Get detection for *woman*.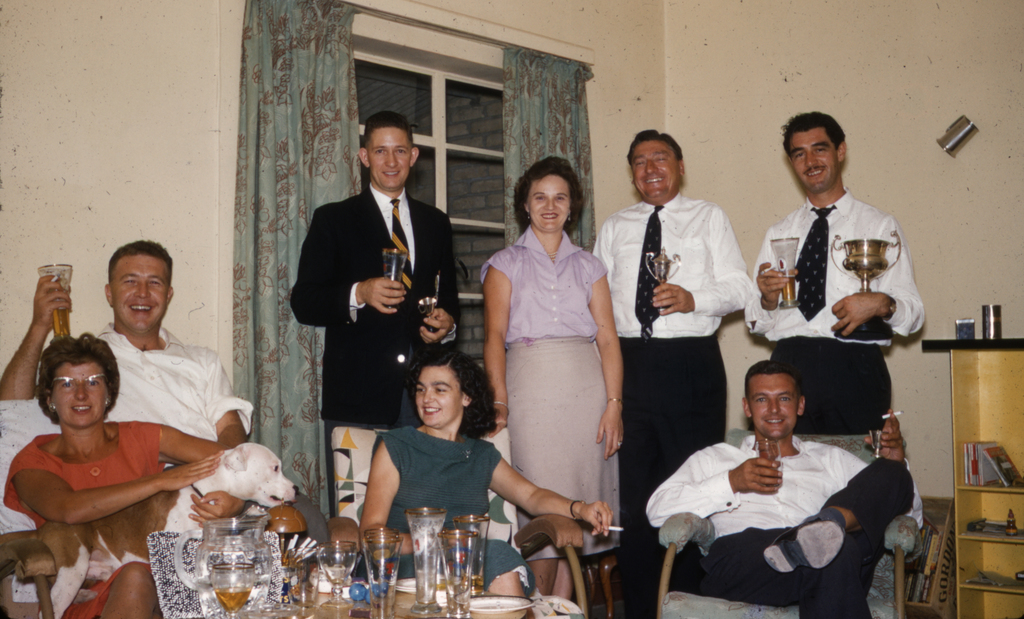
Detection: (left=2, top=334, right=223, bottom=618).
